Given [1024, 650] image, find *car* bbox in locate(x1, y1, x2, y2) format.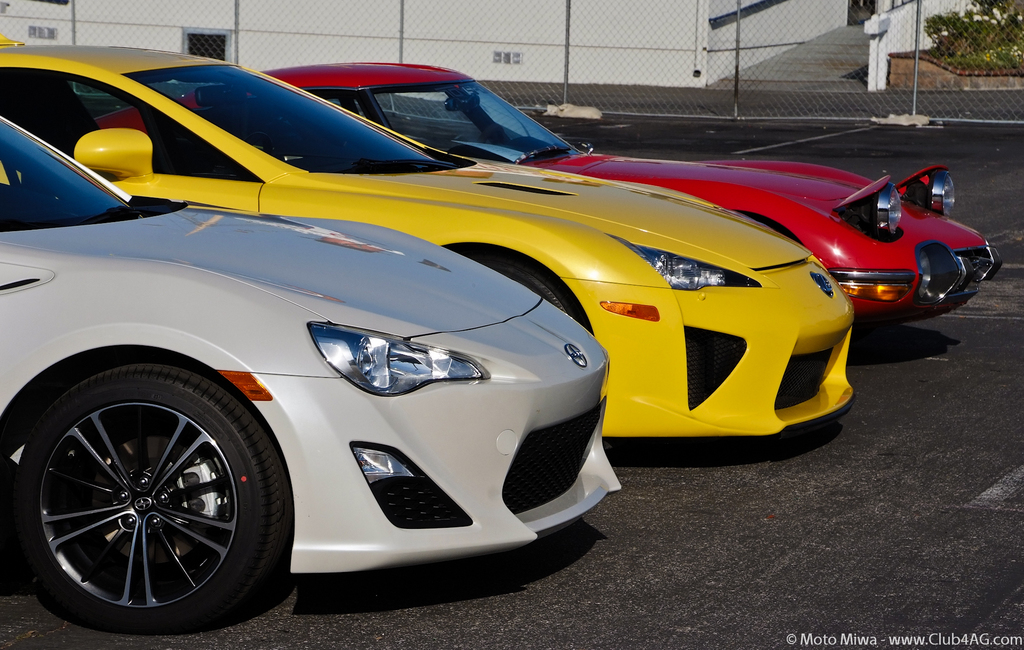
locate(0, 33, 857, 435).
